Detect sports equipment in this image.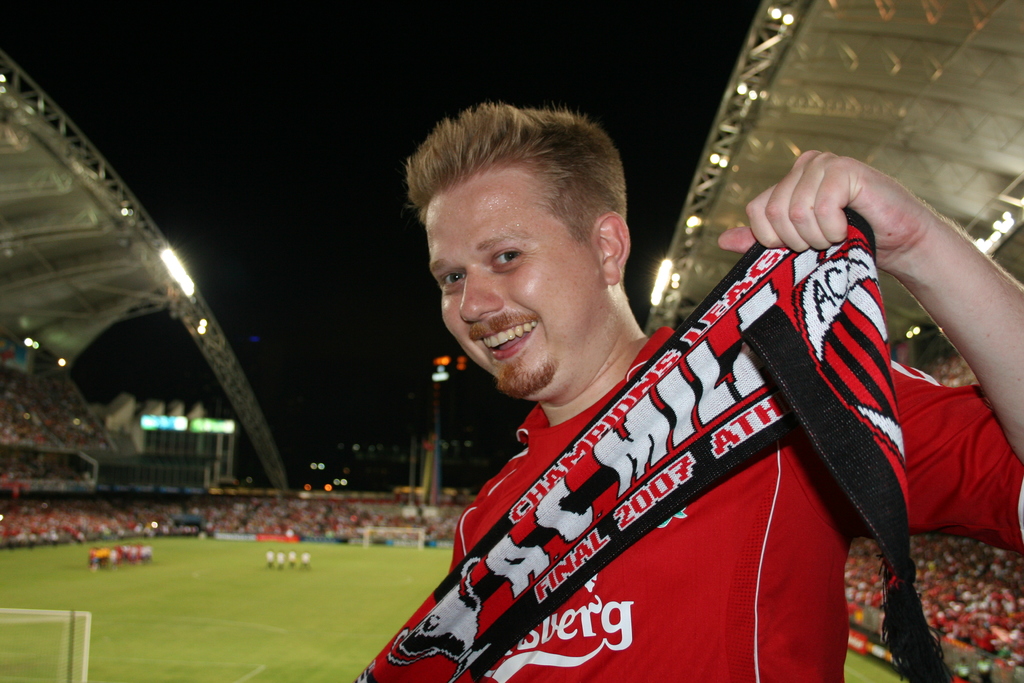
Detection: detection(443, 322, 1023, 682).
